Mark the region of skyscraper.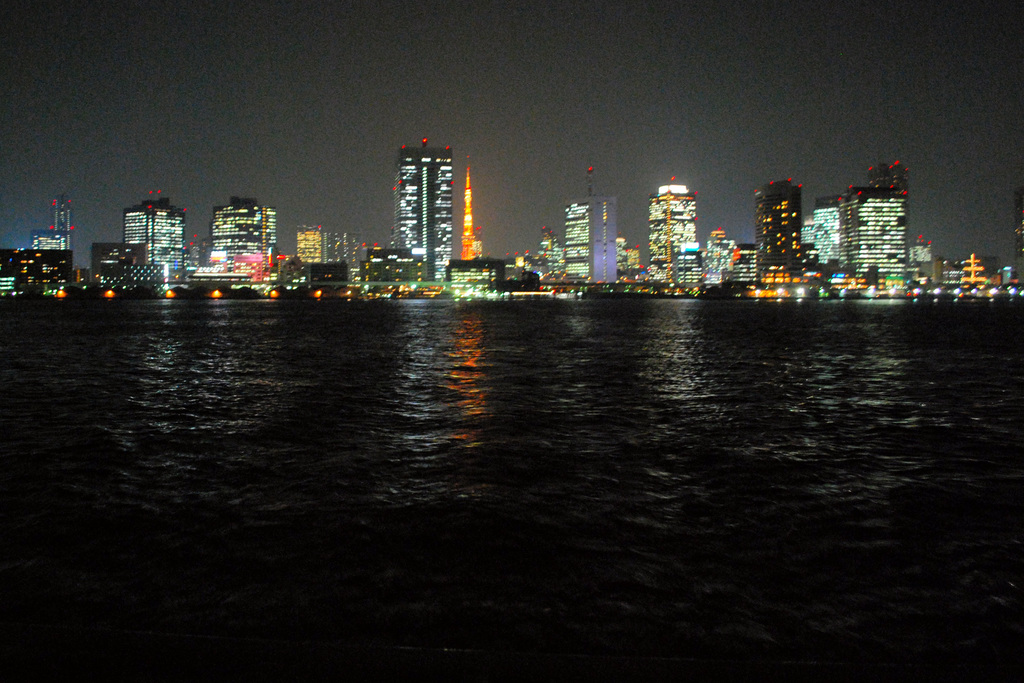
Region: pyautogui.locateOnScreen(705, 233, 733, 269).
